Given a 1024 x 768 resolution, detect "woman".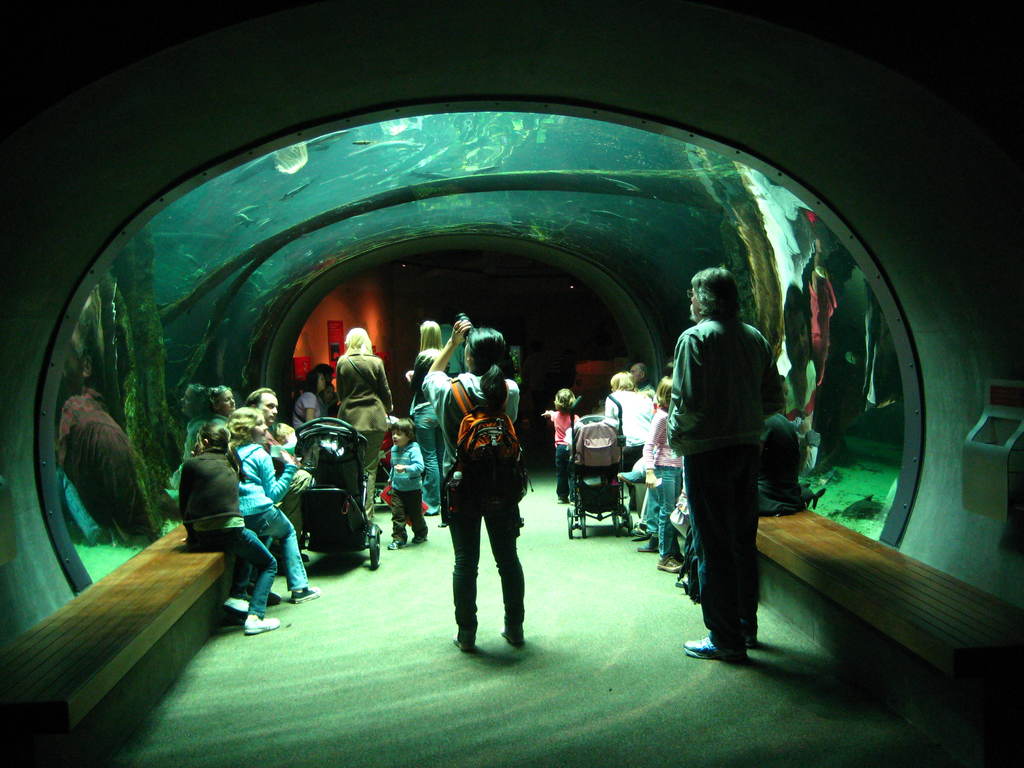
(x1=407, y1=318, x2=452, y2=514).
